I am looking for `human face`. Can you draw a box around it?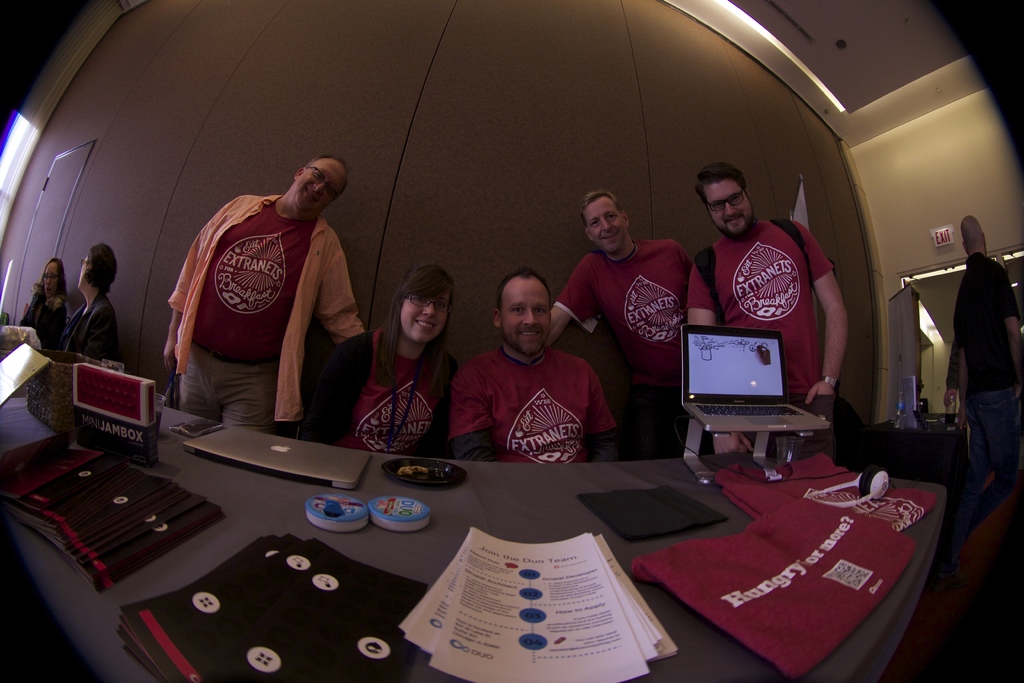
Sure, the bounding box is rect(292, 161, 348, 215).
